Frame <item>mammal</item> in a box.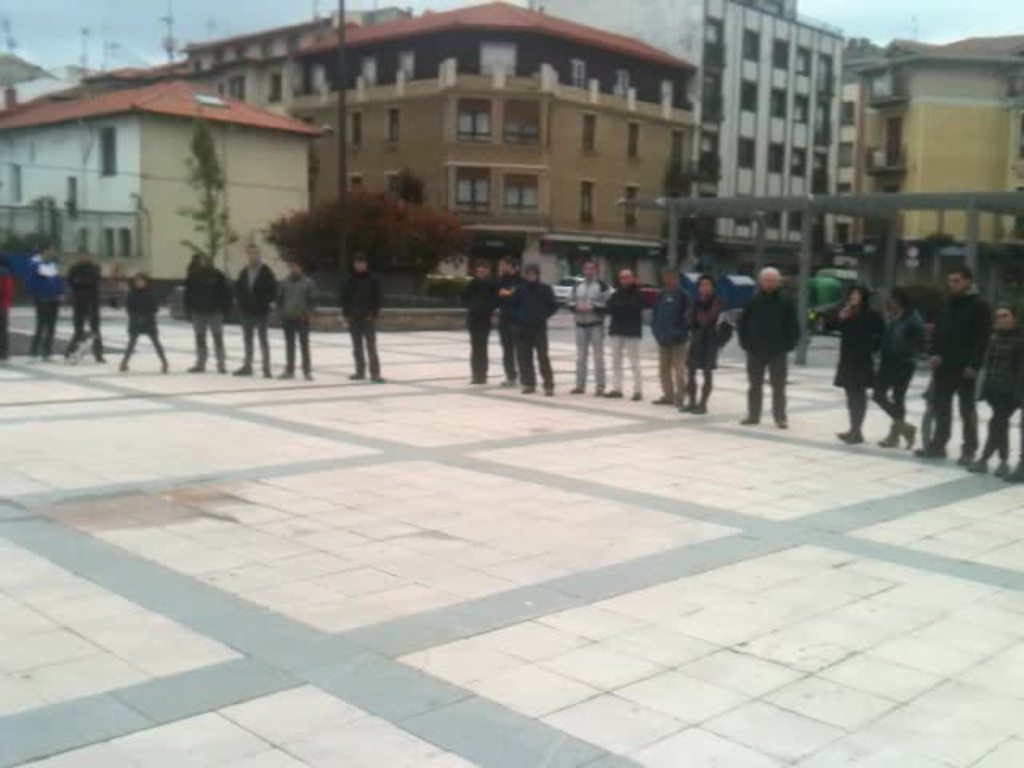
region(0, 256, 14, 358).
